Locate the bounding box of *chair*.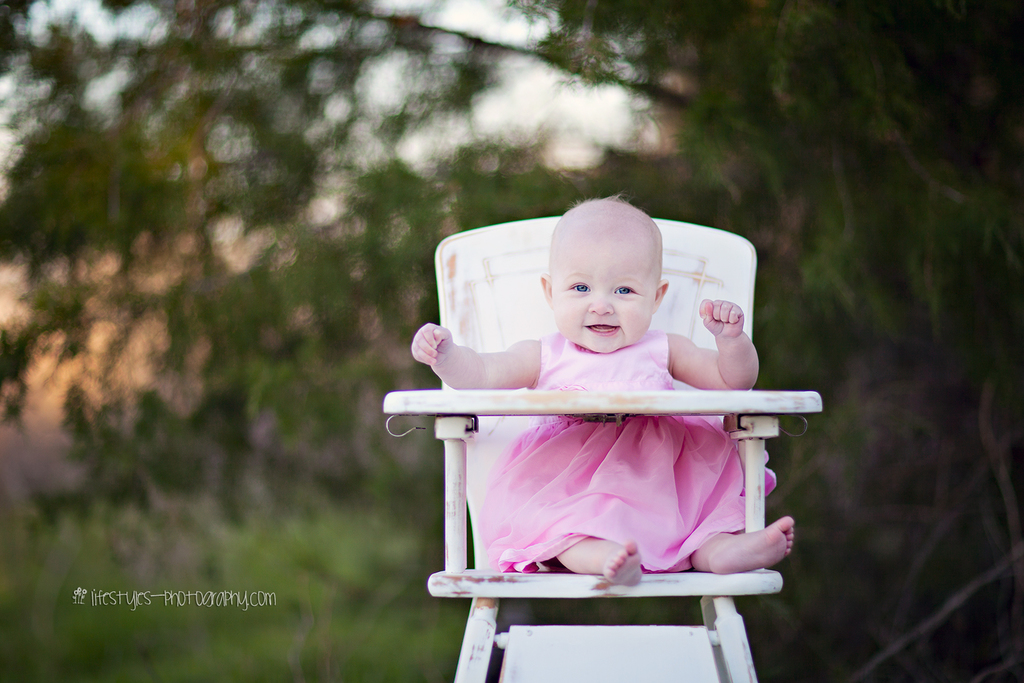
Bounding box: <bbox>381, 279, 826, 670</bbox>.
